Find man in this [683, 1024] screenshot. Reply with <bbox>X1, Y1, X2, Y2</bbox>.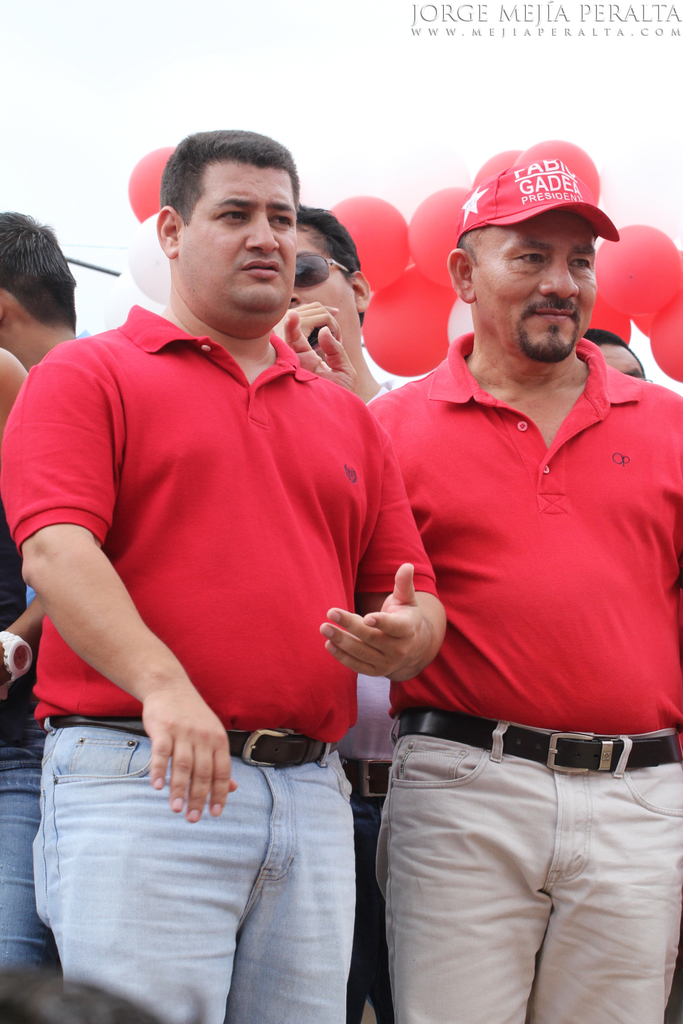
<bbox>275, 216, 432, 1023</bbox>.
